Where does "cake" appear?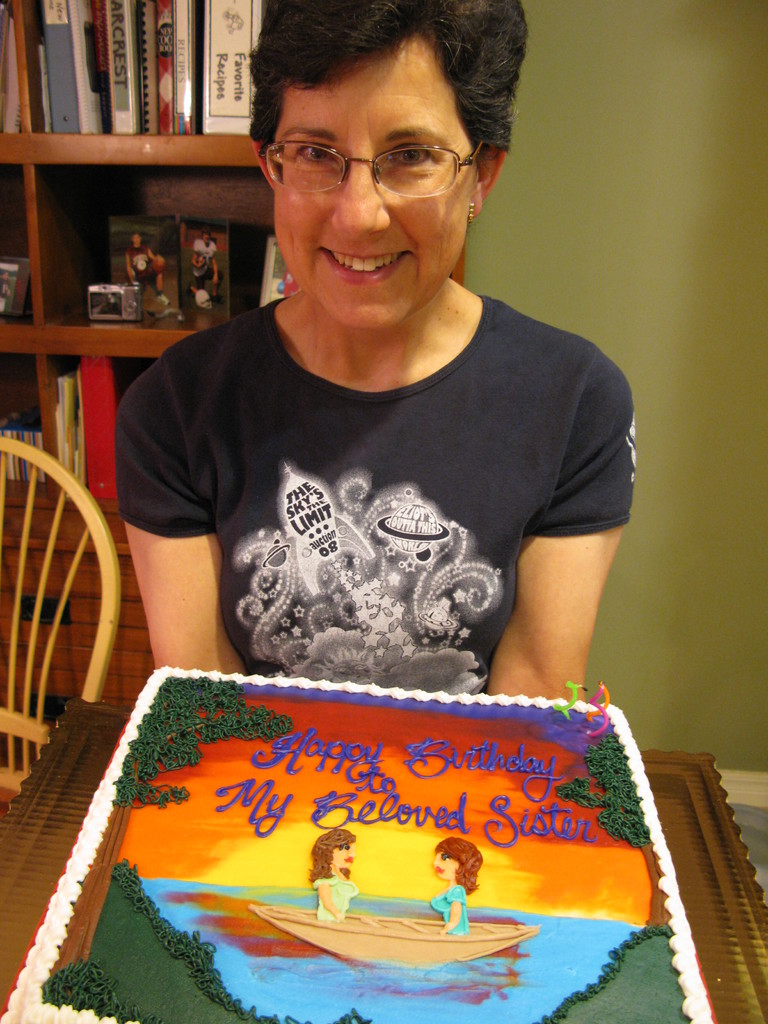
Appears at BBox(2, 662, 710, 1023).
